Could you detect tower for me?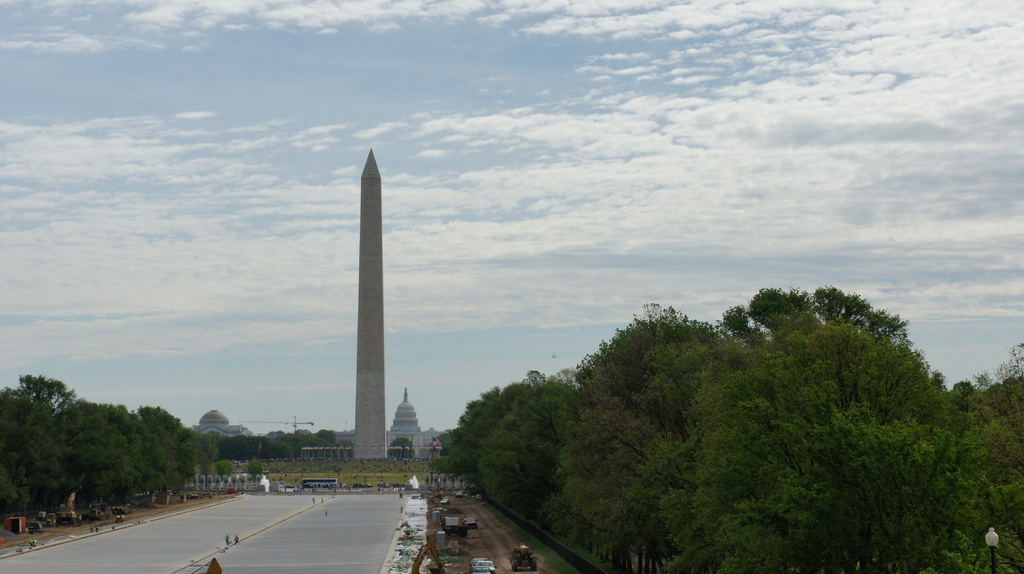
Detection result: Rect(353, 147, 387, 461).
